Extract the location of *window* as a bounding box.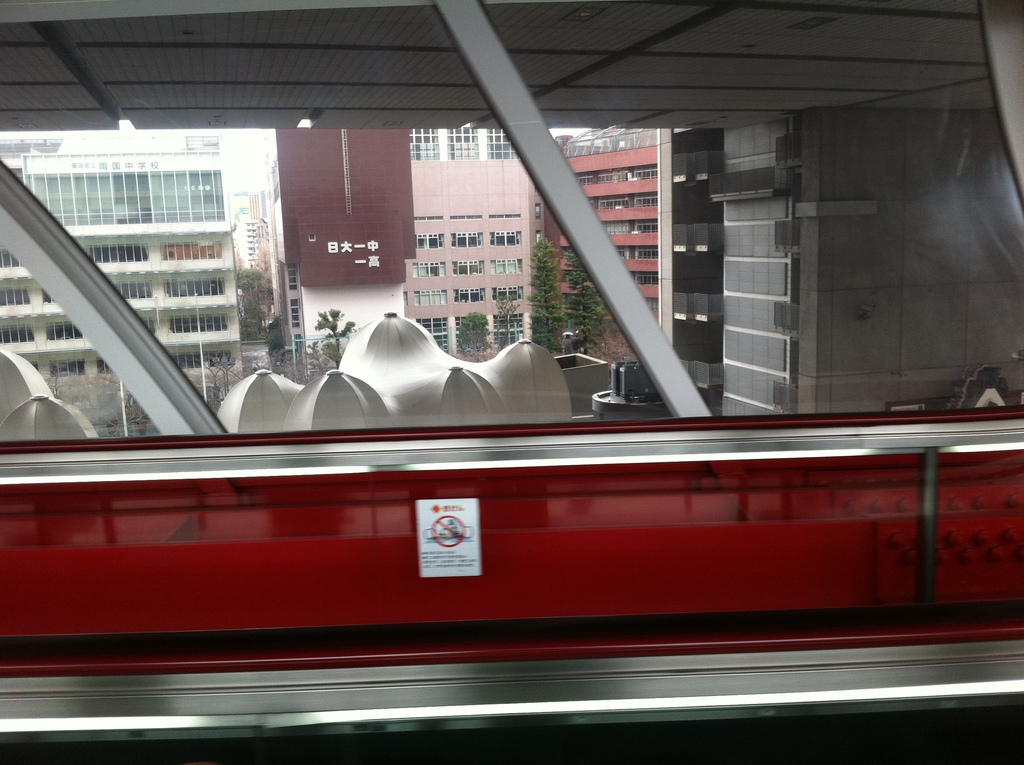
(488, 229, 518, 245).
